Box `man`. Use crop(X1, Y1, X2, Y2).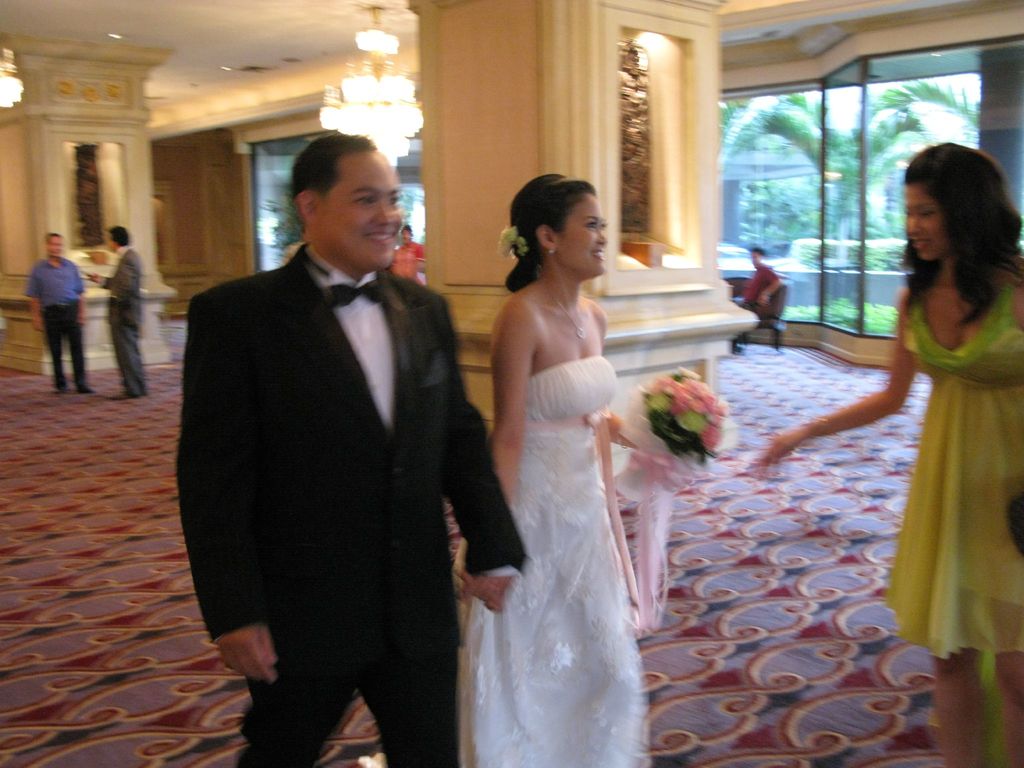
crop(163, 130, 507, 767).
